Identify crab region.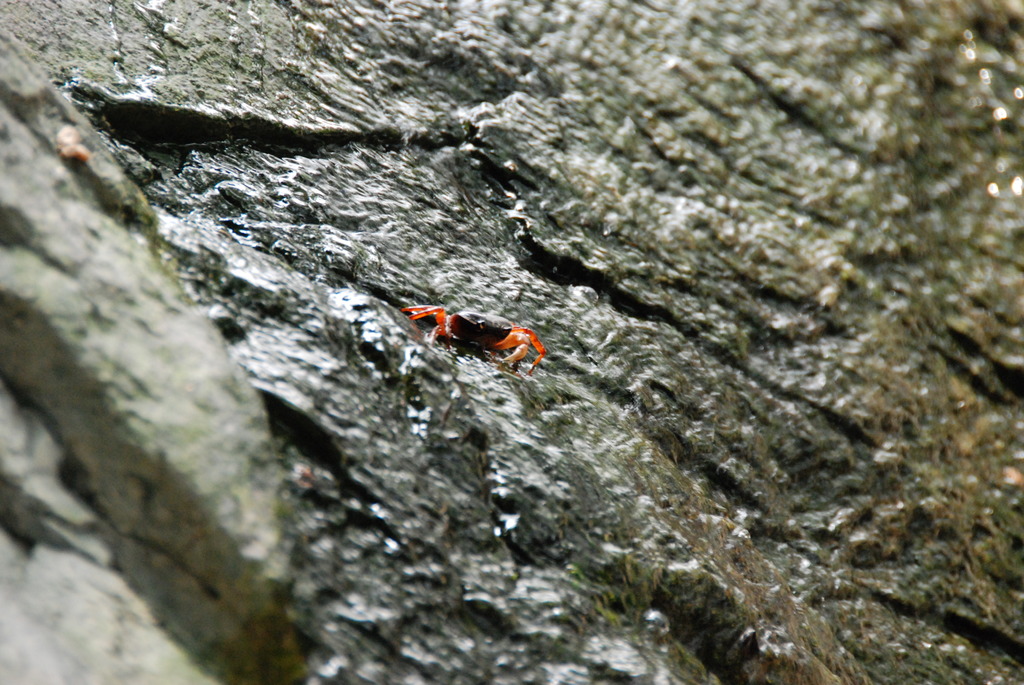
Region: pyautogui.locateOnScreen(399, 301, 548, 381).
